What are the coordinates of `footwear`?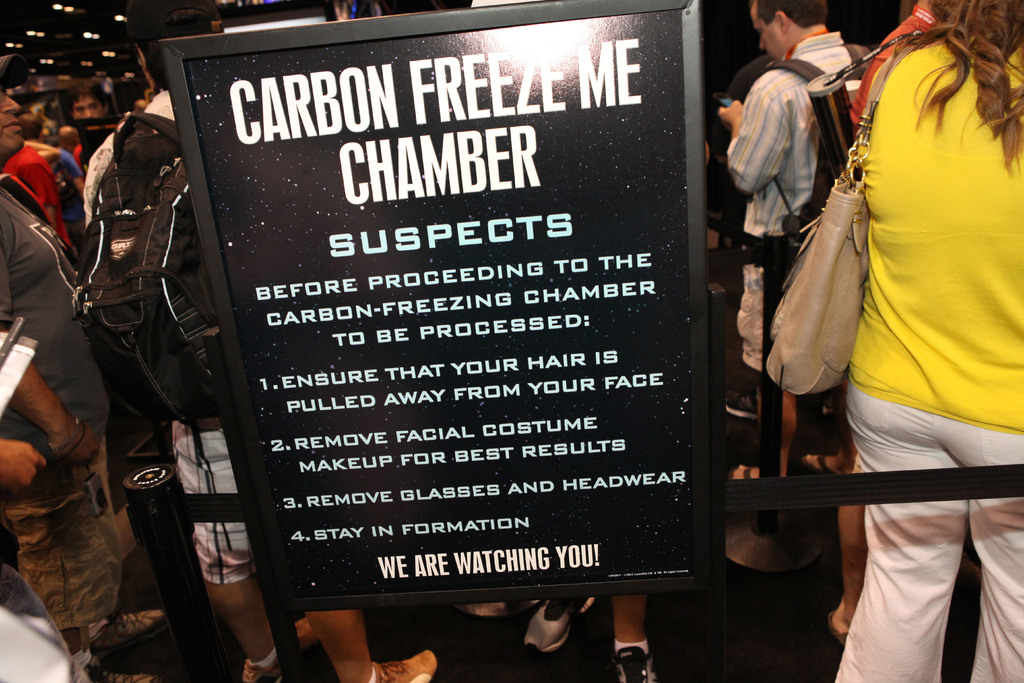
bbox(614, 646, 666, 682).
